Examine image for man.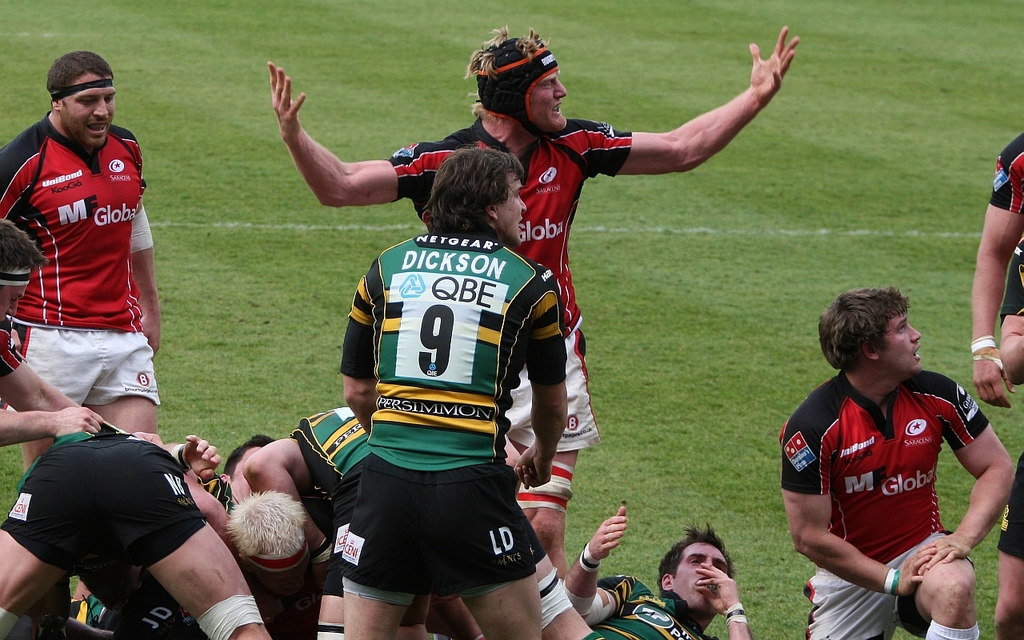
Examination result: Rect(777, 282, 1013, 639).
